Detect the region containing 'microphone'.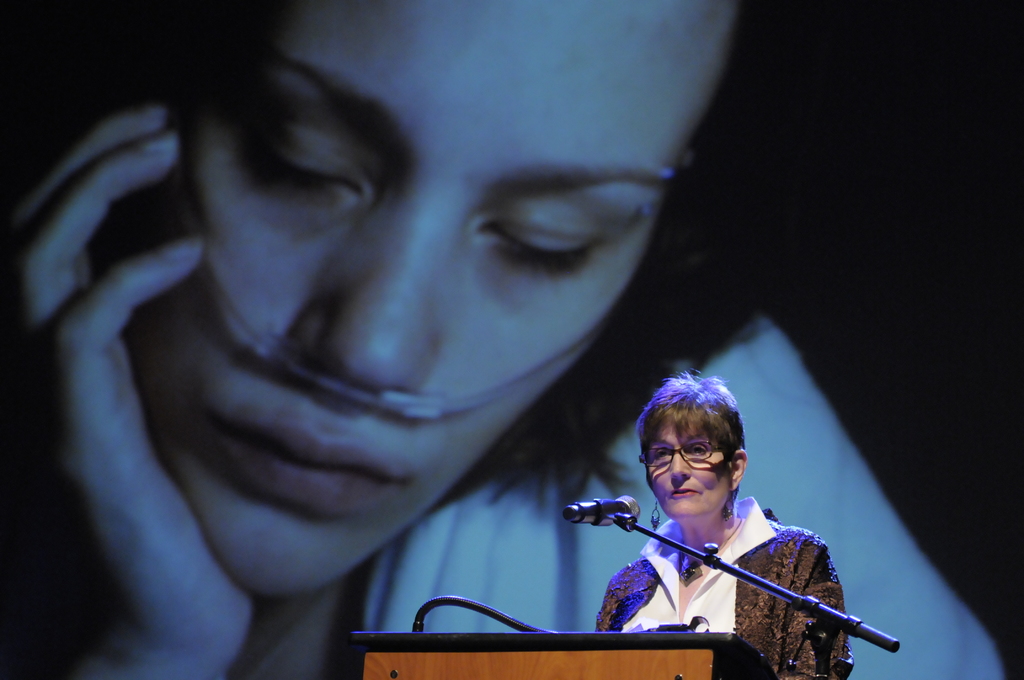
select_region(573, 498, 644, 525).
